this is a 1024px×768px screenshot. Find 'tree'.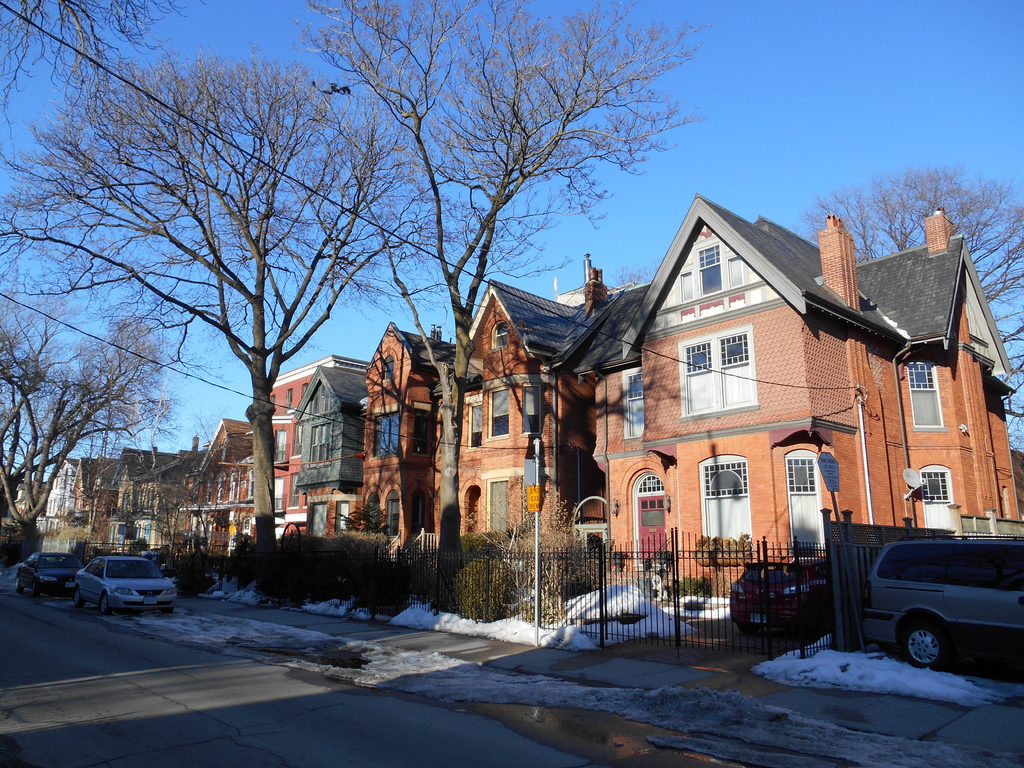
Bounding box: <bbox>0, 253, 174, 567</bbox>.
